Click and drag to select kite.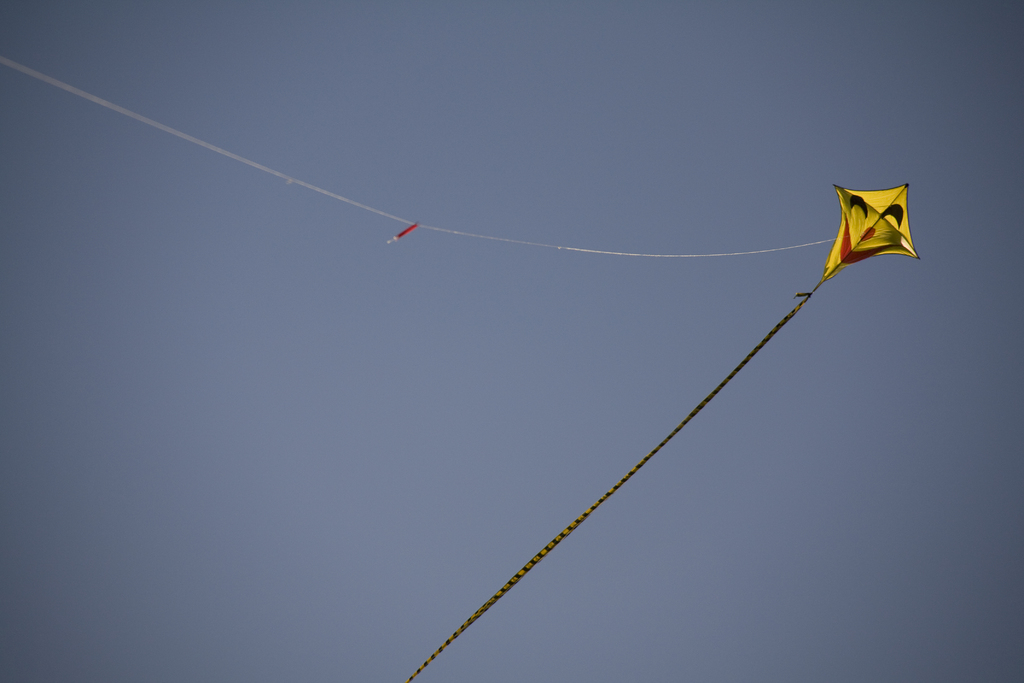
Selection: 403 180 921 682.
